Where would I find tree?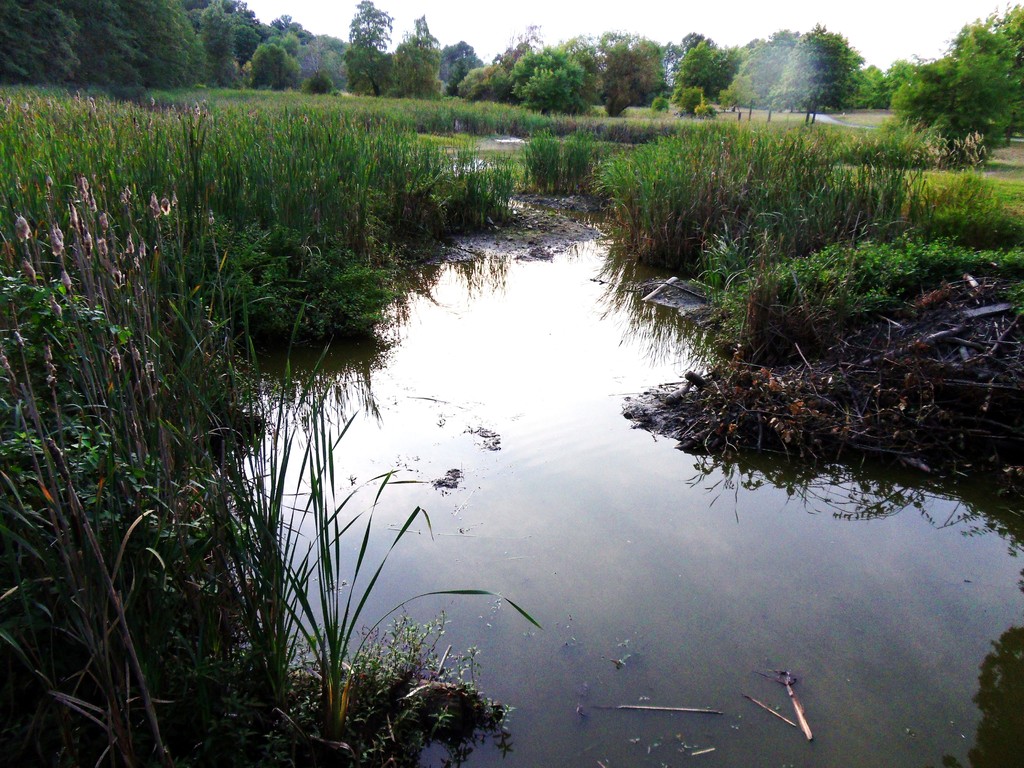
At (x1=106, y1=0, x2=209, y2=87).
